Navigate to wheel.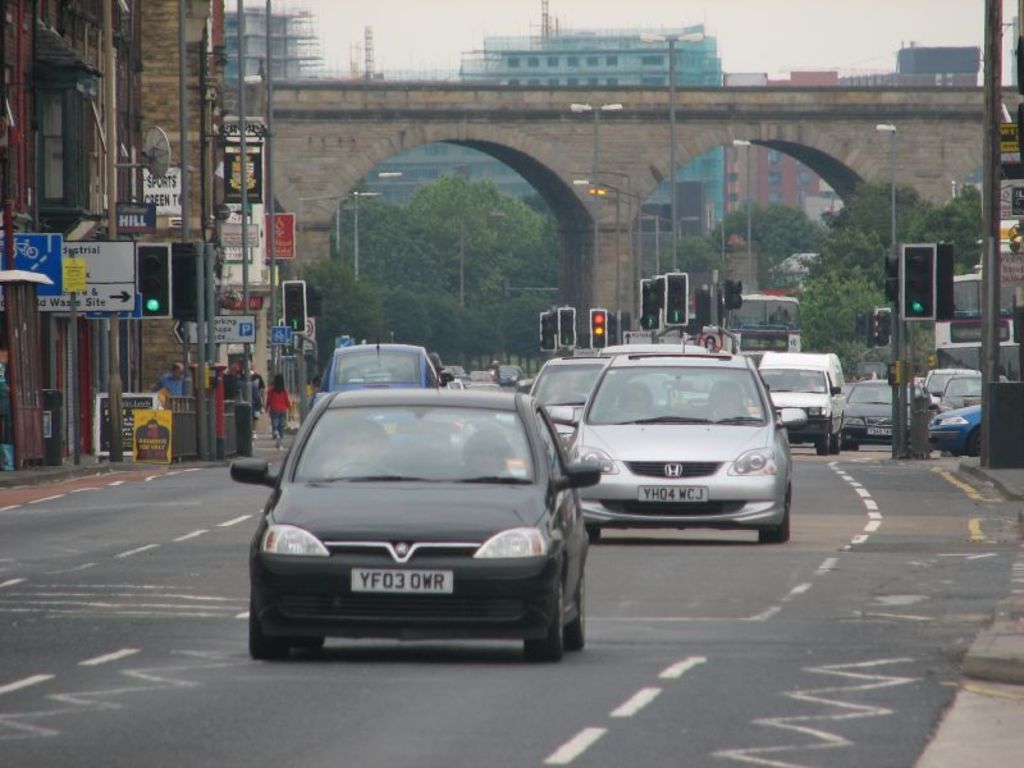
Navigation target: 969:426:983:458.
